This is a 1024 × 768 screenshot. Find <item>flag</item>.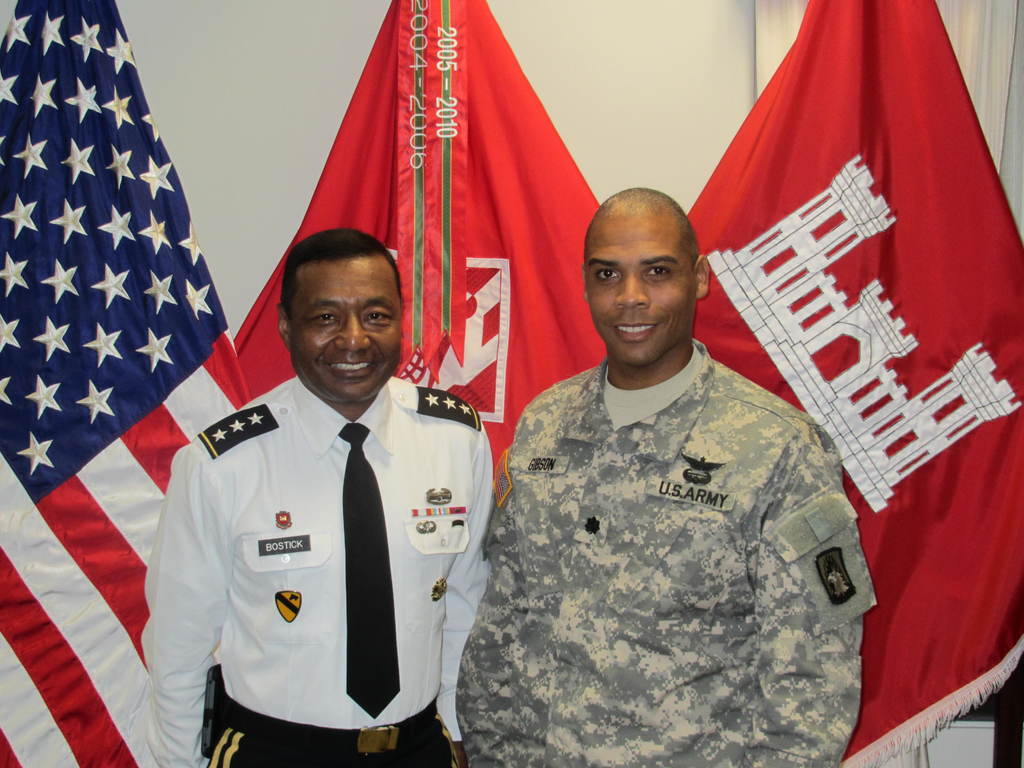
Bounding box: 230, 1, 610, 764.
